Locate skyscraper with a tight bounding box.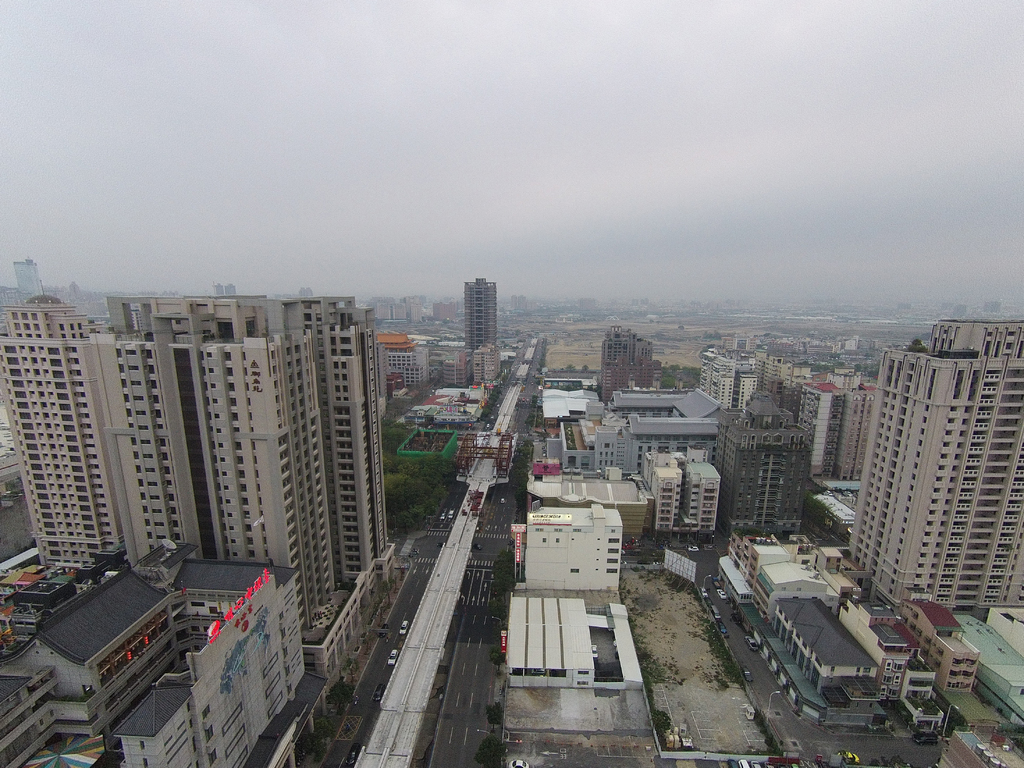
region(383, 339, 409, 391).
